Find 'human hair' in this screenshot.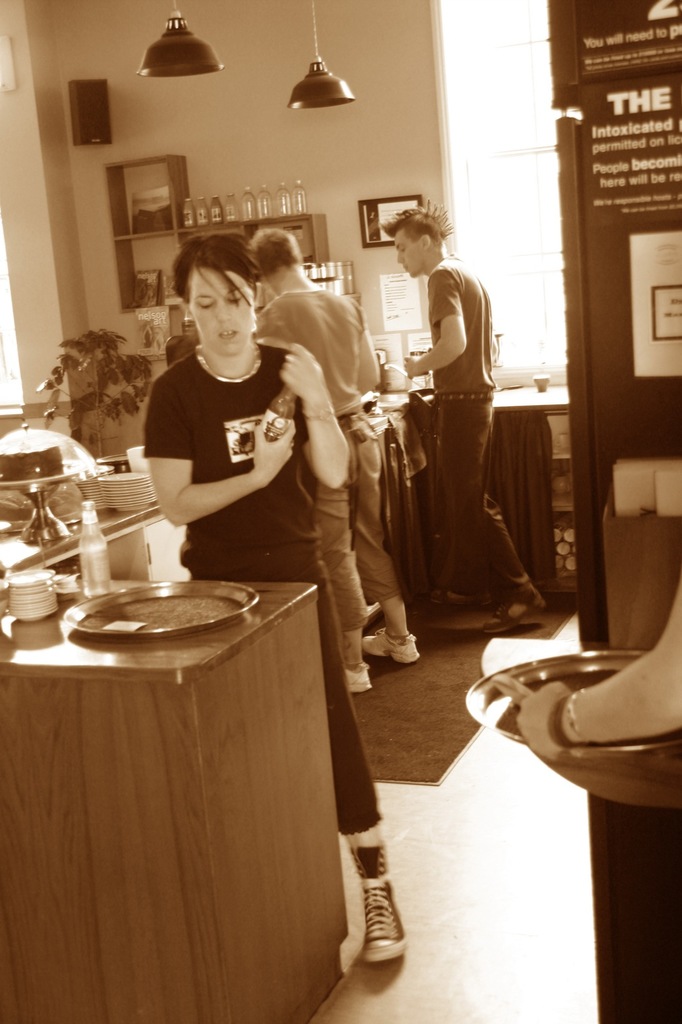
The bounding box for 'human hair' is box(241, 227, 301, 283).
